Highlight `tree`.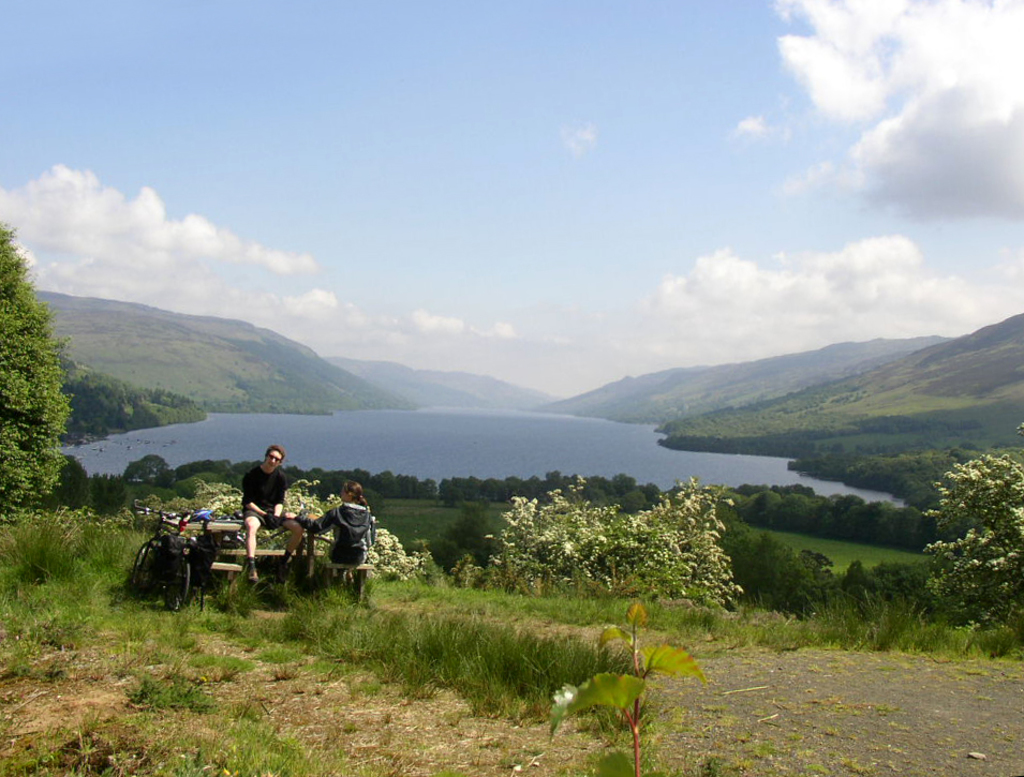
Highlighted region: box=[0, 207, 63, 522].
